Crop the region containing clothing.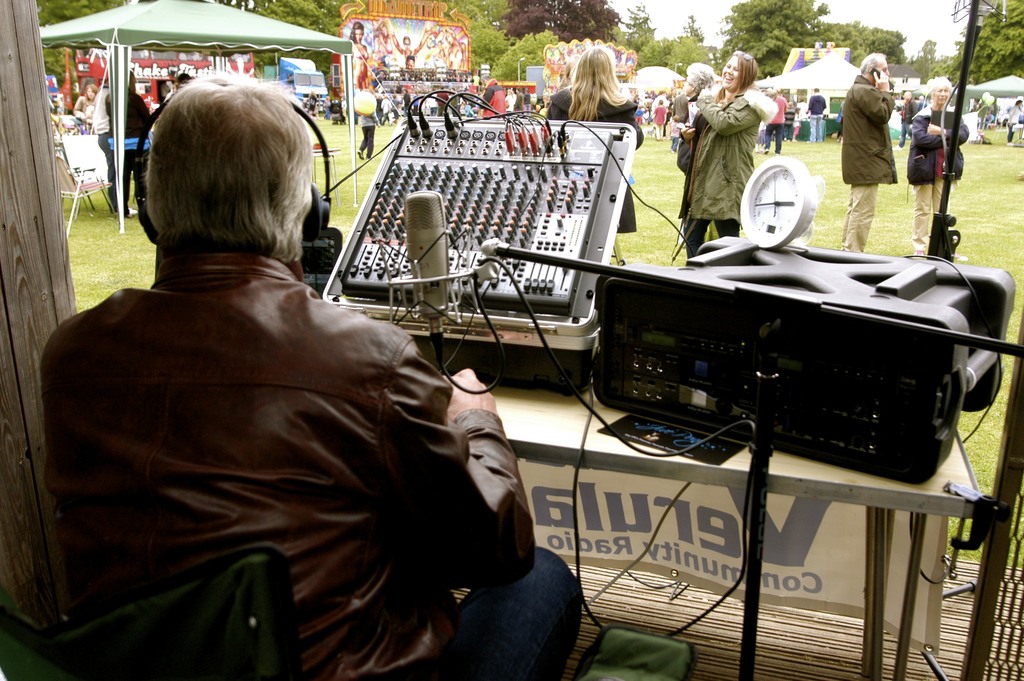
Crop region: <box>909,105,971,249</box>.
